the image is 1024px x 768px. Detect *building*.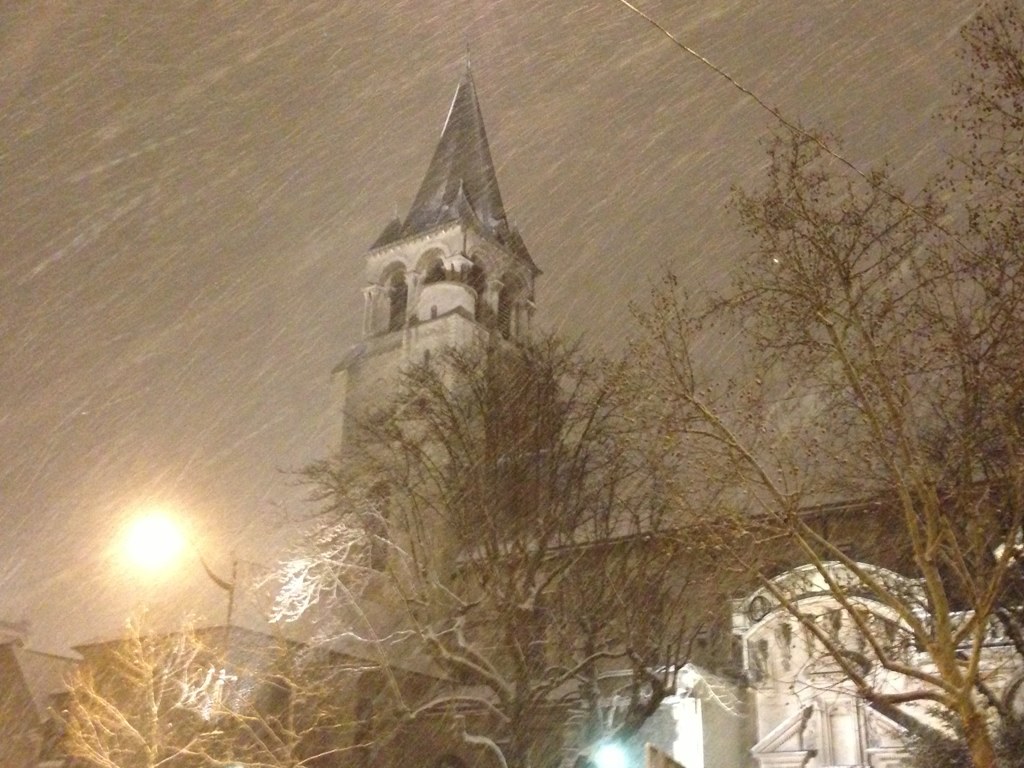
Detection: (0, 38, 1023, 765).
